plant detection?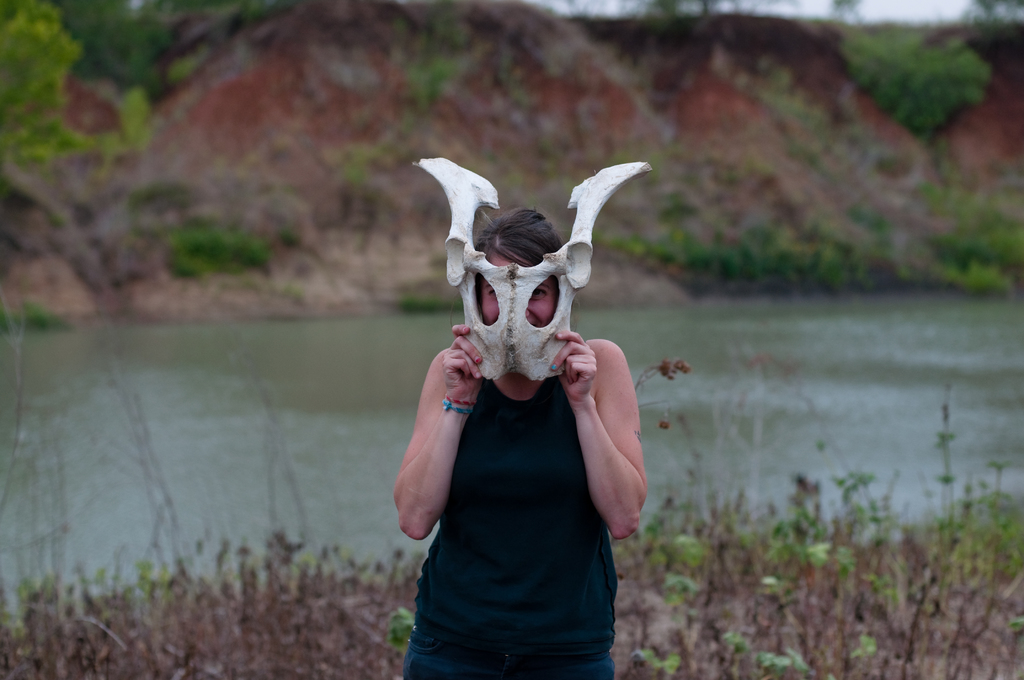
select_region(972, 6, 1006, 37)
